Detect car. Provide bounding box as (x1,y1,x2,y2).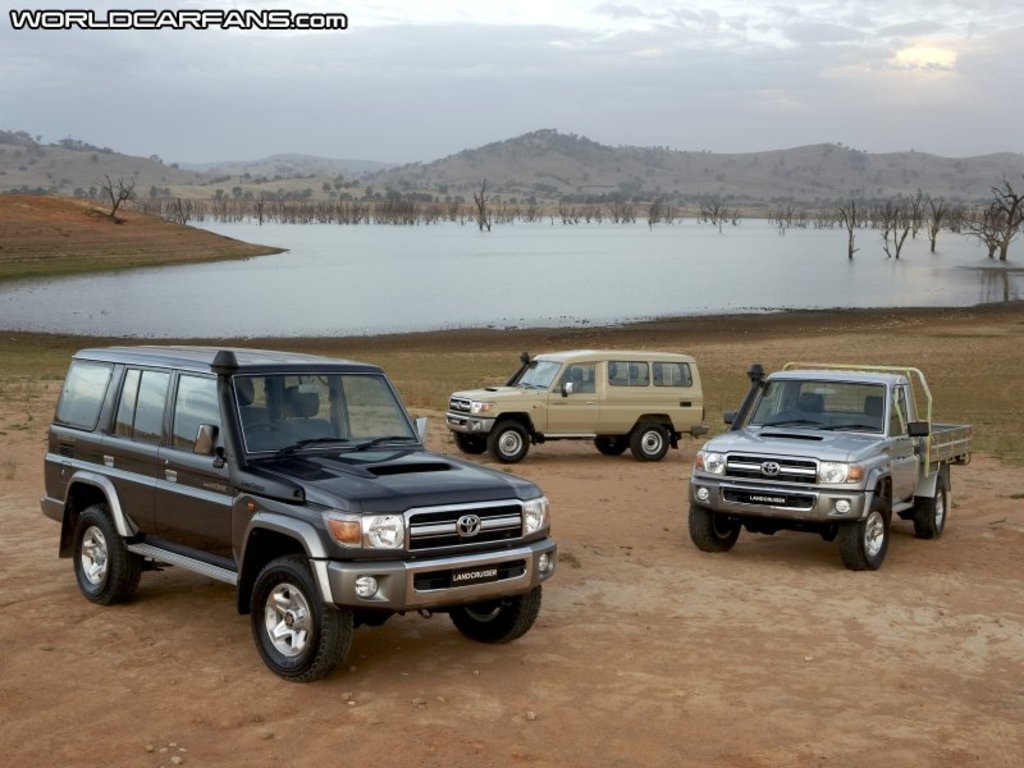
(445,347,710,465).
